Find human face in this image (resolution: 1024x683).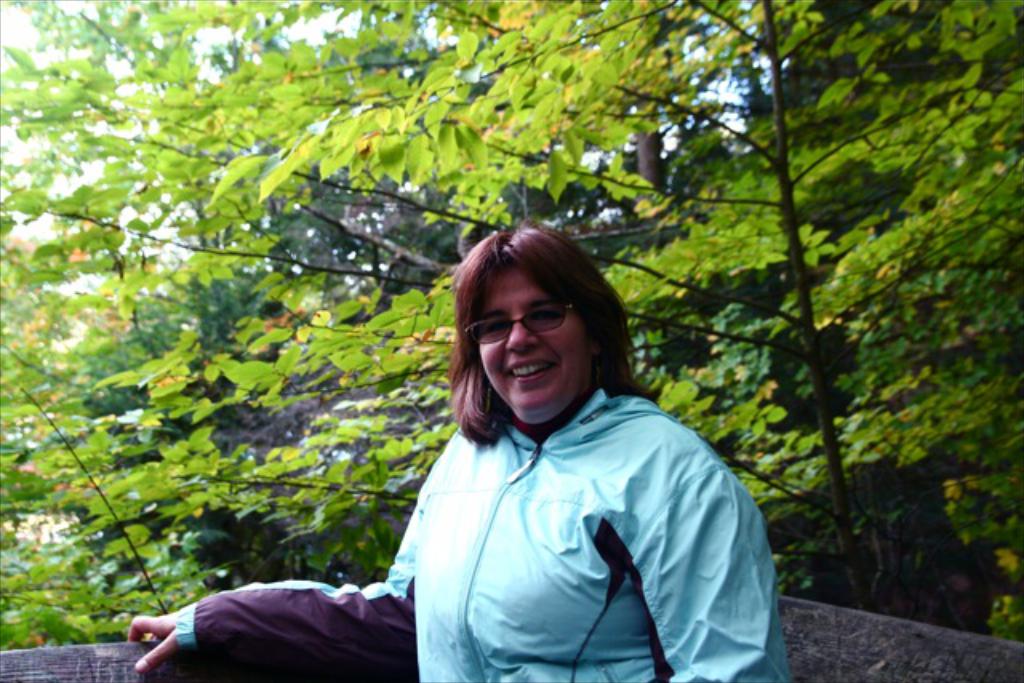
469, 261, 594, 413.
